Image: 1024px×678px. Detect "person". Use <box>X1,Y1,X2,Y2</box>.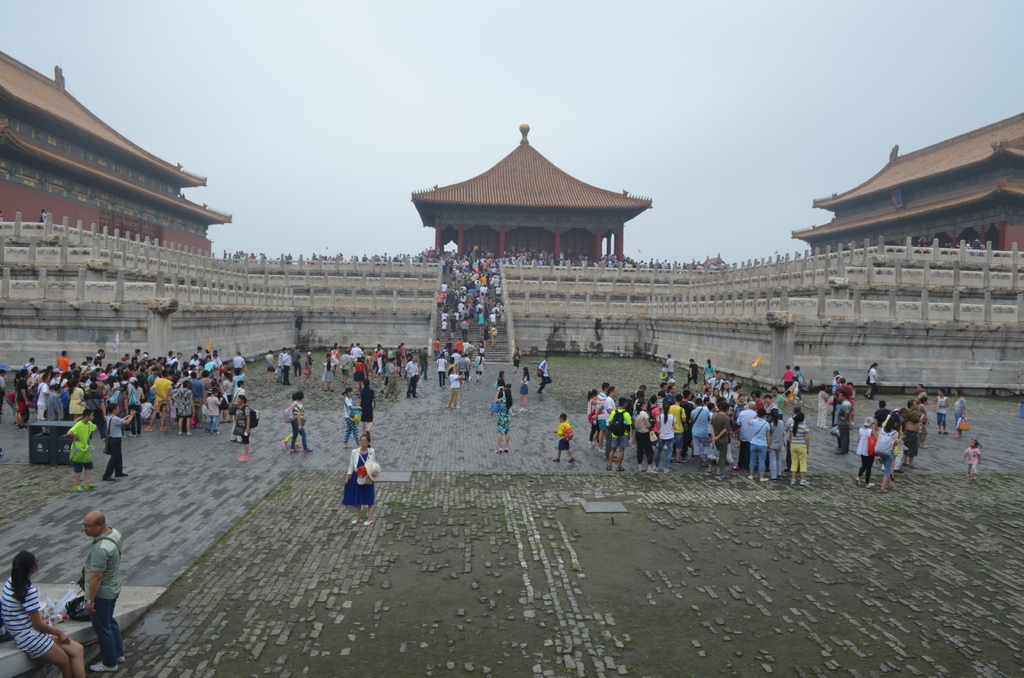
<box>14,367,20,389</box>.
